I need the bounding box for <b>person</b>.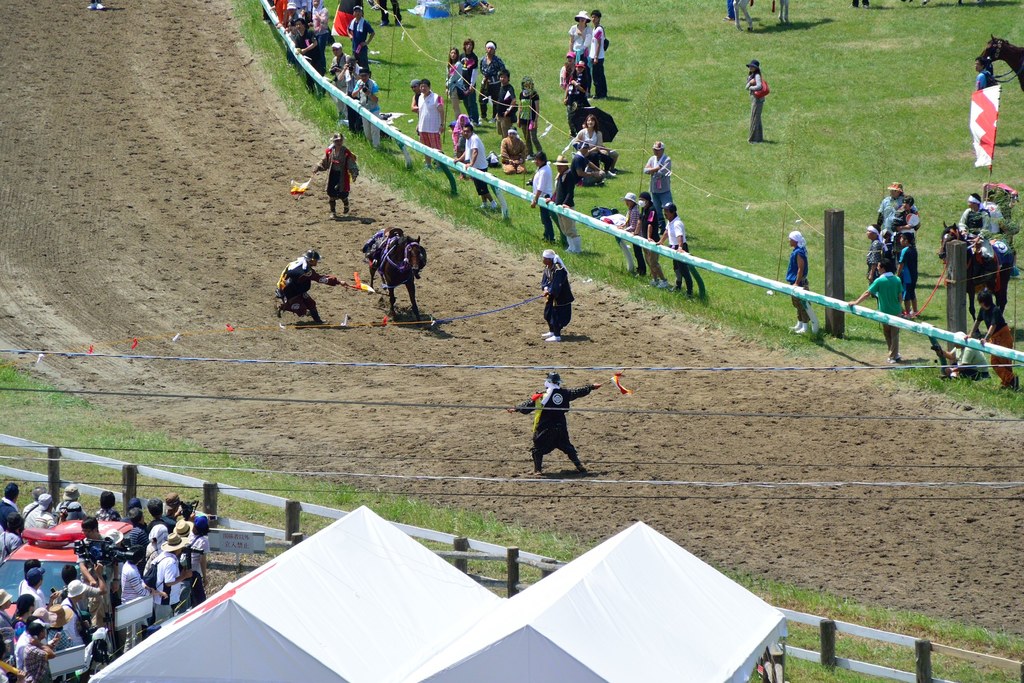
Here it is: bbox(499, 120, 529, 178).
